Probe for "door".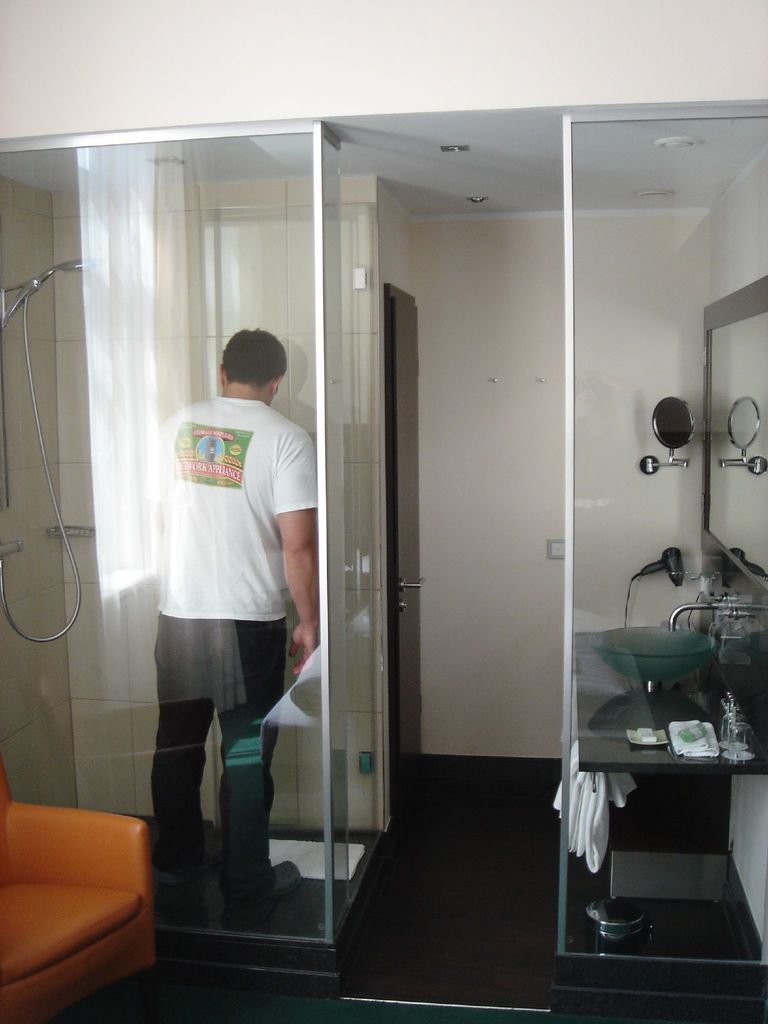
Probe result: <region>364, 125, 620, 884</region>.
